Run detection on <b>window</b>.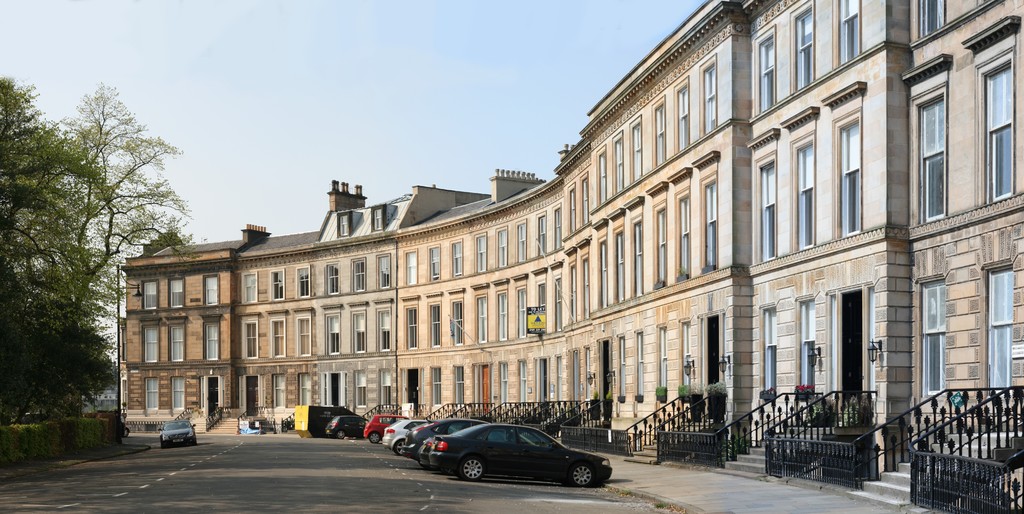
Result: crop(141, 376, 159, 408).
